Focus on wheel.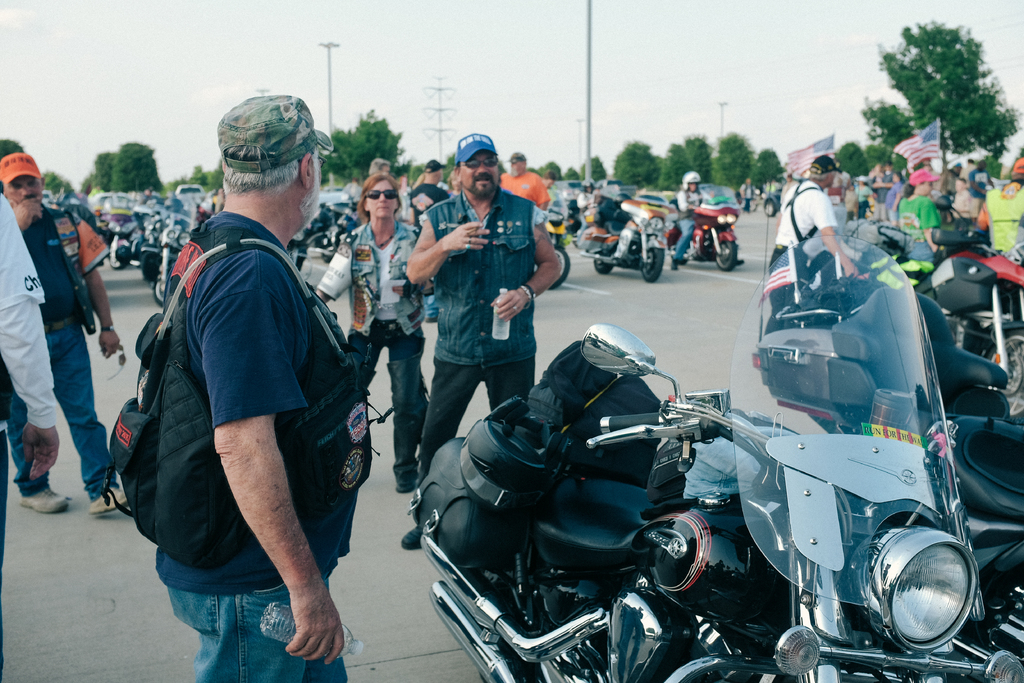
Focused at 981,329,1023,420.
